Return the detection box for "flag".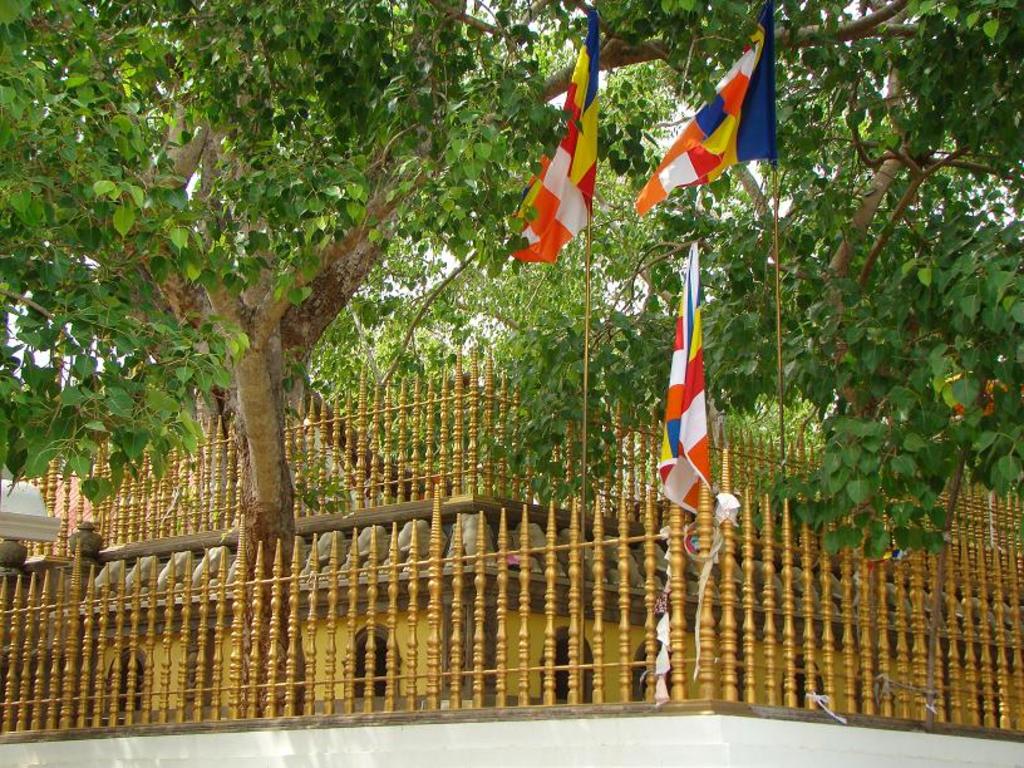
x1=651, y1=245, x2=719, y2=536.
